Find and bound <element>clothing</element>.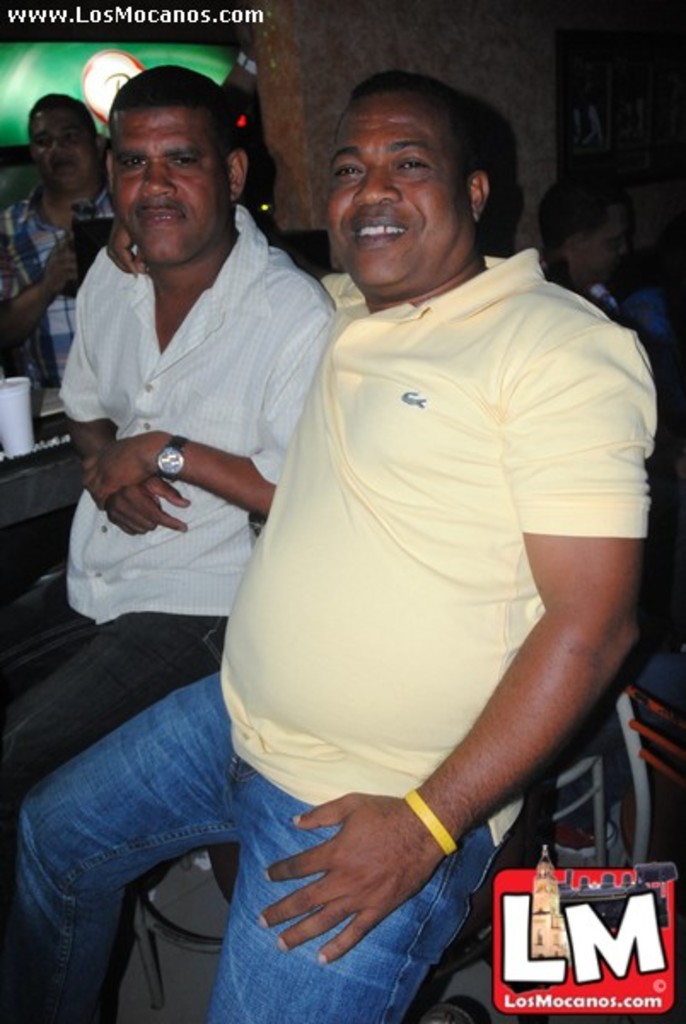
Bound: x1=145 y1=150 x2=643 y2=980.
